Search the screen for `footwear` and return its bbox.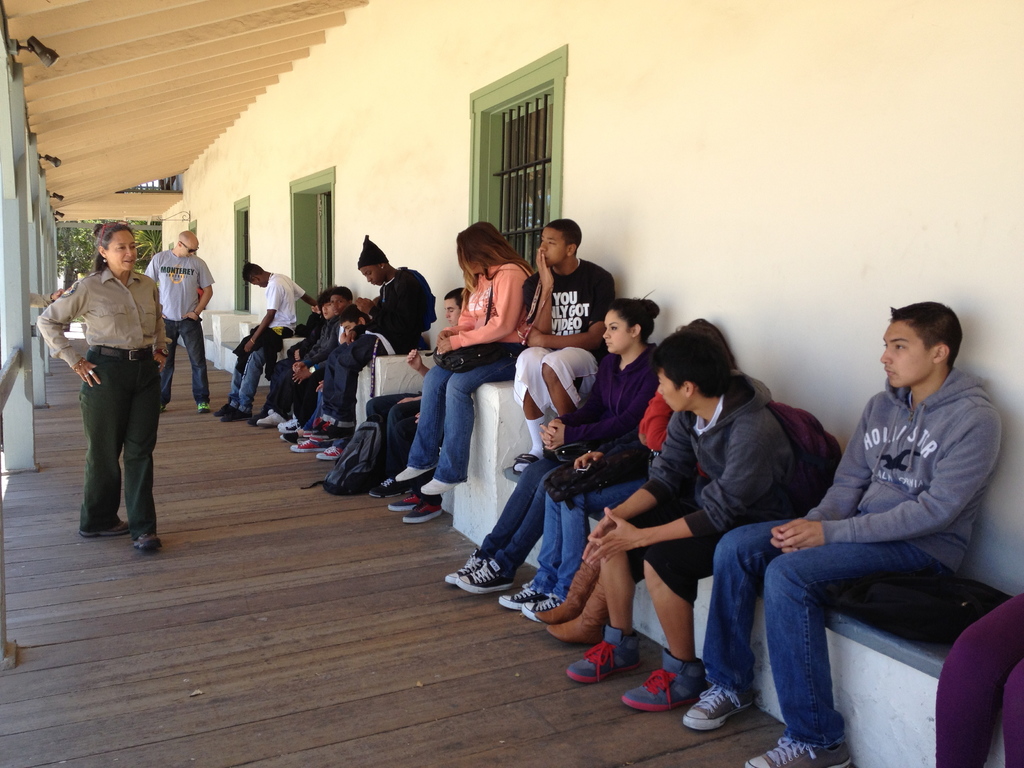
Found: left=497, top=580, right=543, bottom=611.
